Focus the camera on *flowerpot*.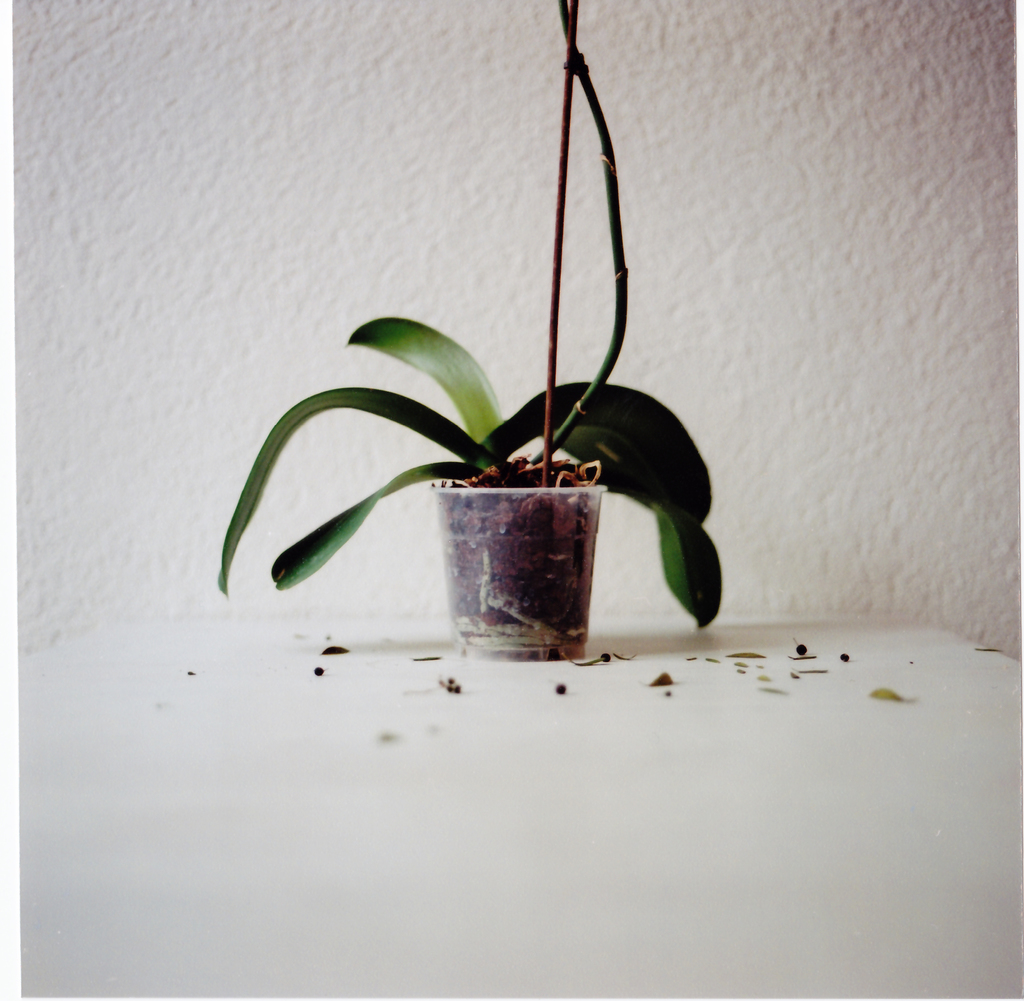
Focus region: 440/485/607/657.
